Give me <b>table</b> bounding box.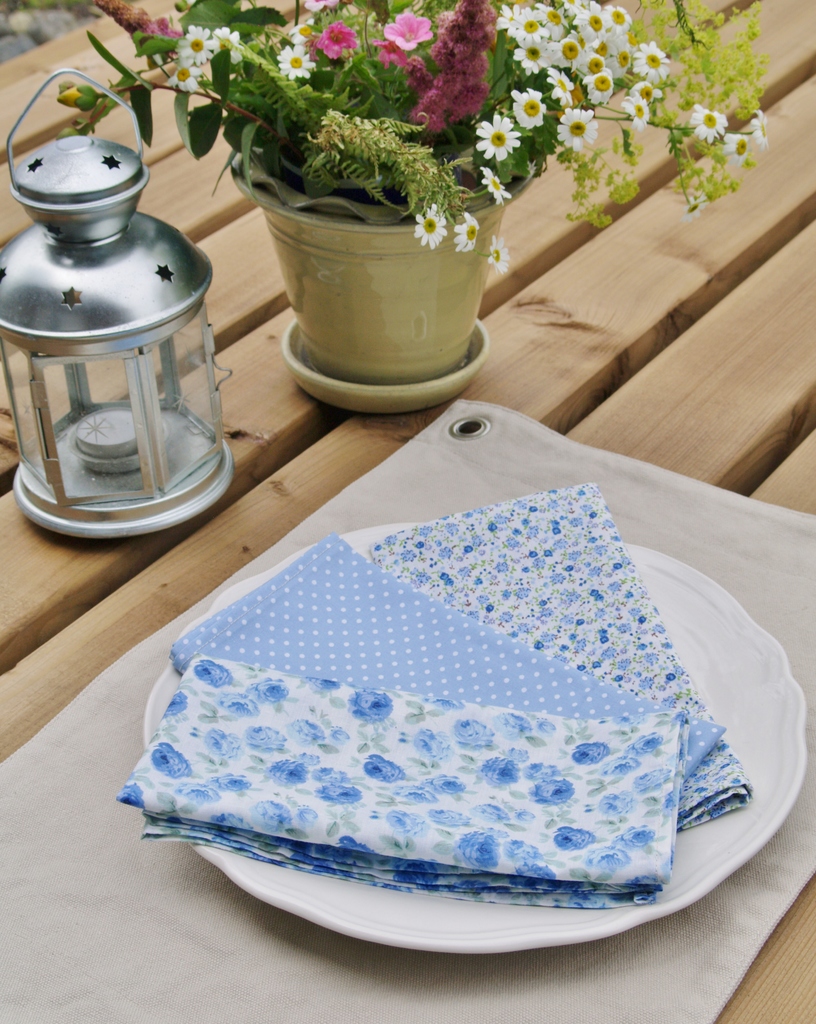
[left=0, top=0, right=815, bottom=1023].
